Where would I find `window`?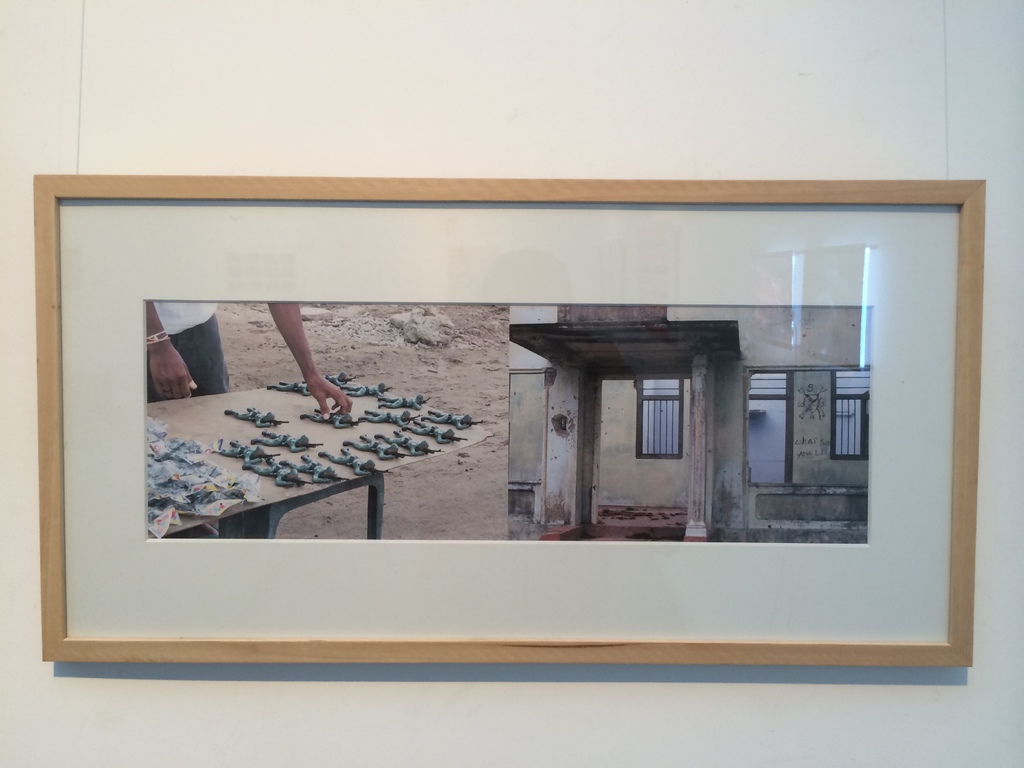
At rect(639, 380, 684, 461).
